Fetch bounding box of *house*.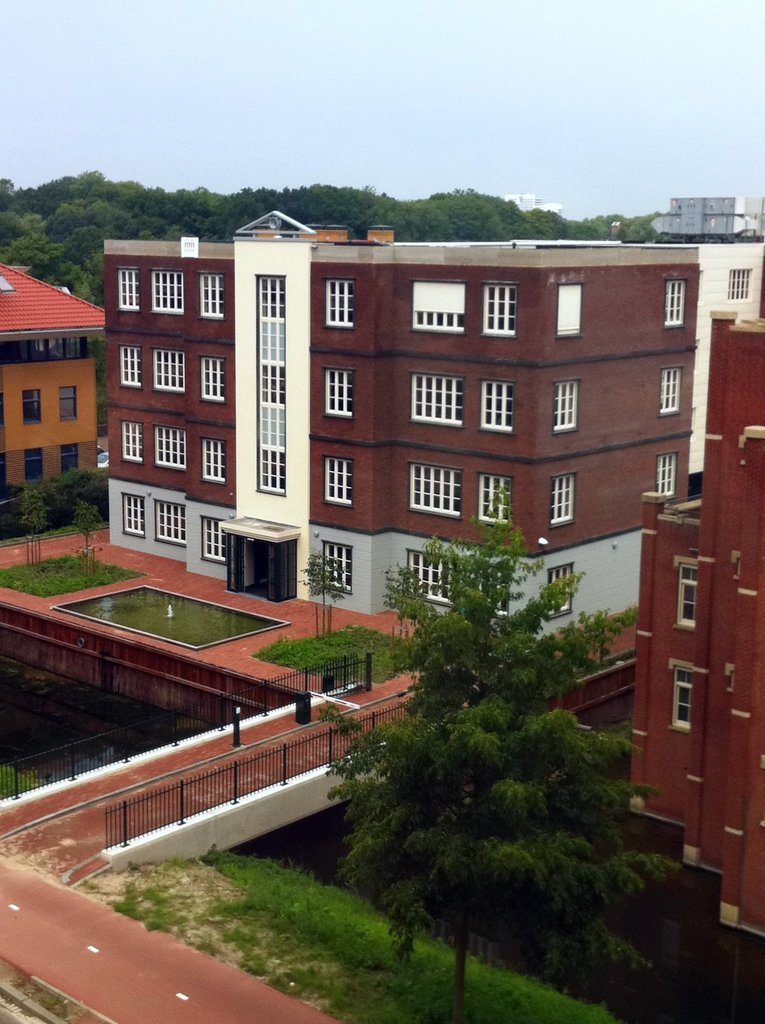
Bbox: 111,198,721,654.
